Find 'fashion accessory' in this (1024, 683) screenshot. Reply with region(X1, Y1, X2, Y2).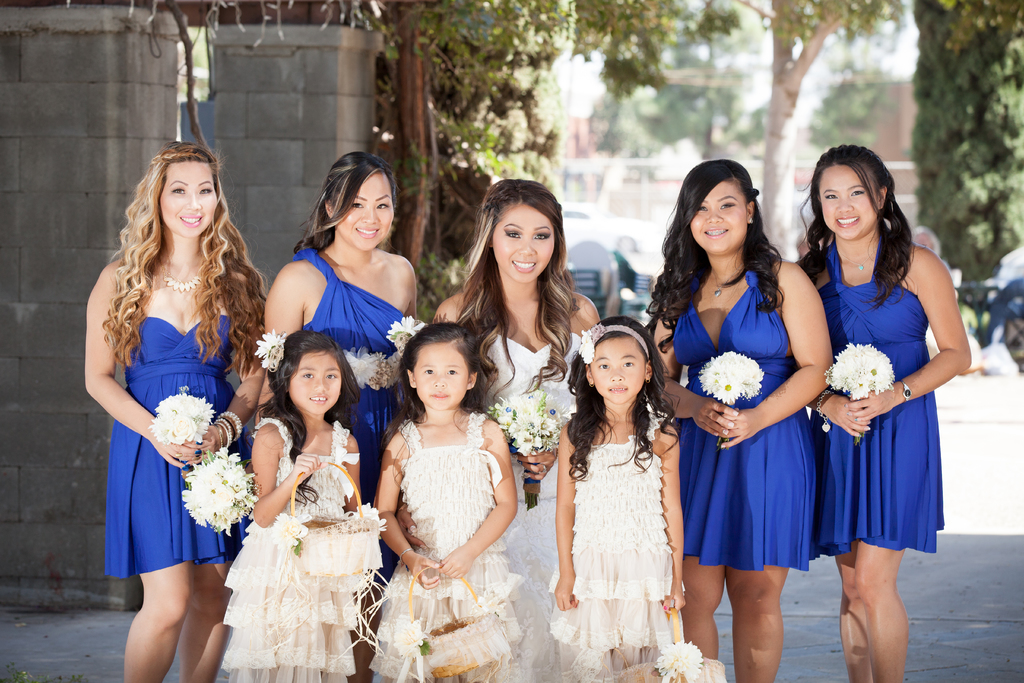
region(196, 448, 204, 453).
